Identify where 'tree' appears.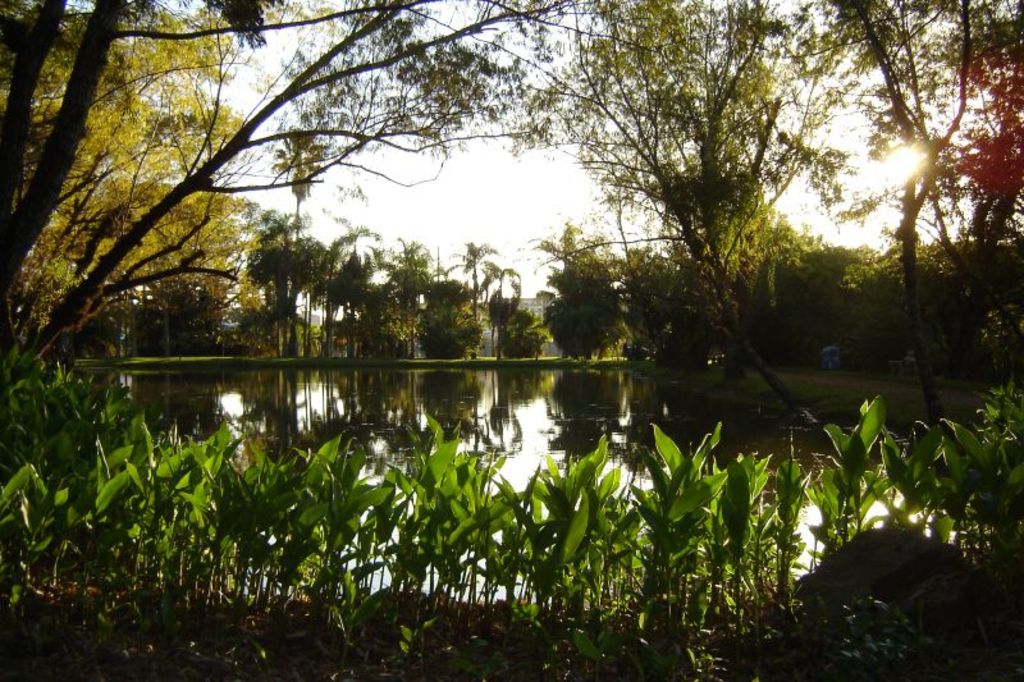
Appears at box=[817, 0, 1023, 294].
